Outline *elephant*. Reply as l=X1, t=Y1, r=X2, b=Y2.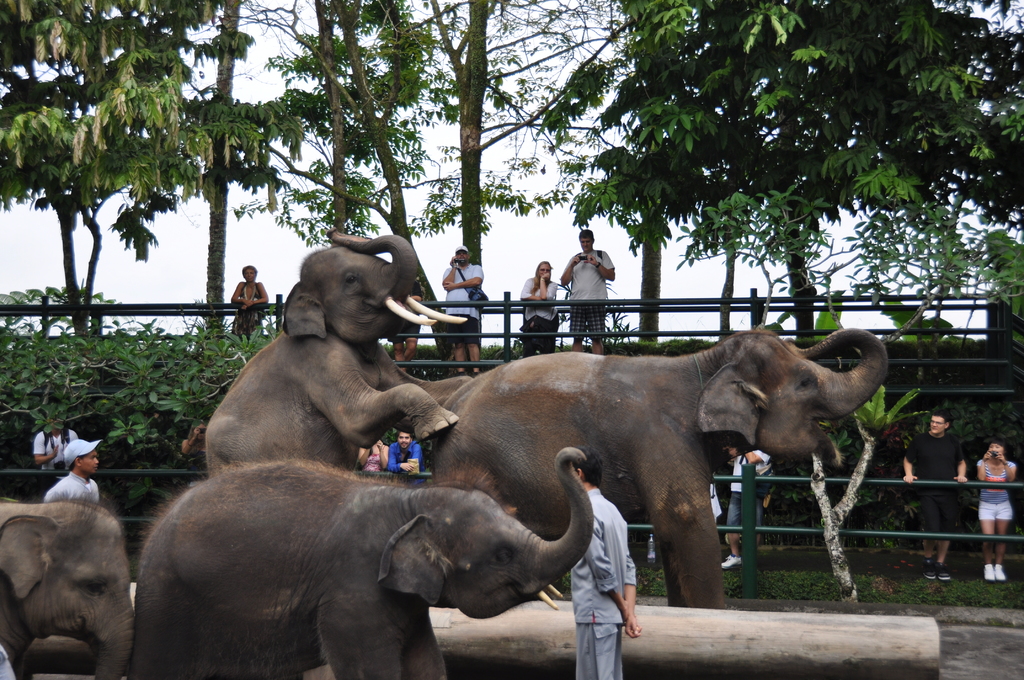
l=0, t=498, r=135, b=679.
